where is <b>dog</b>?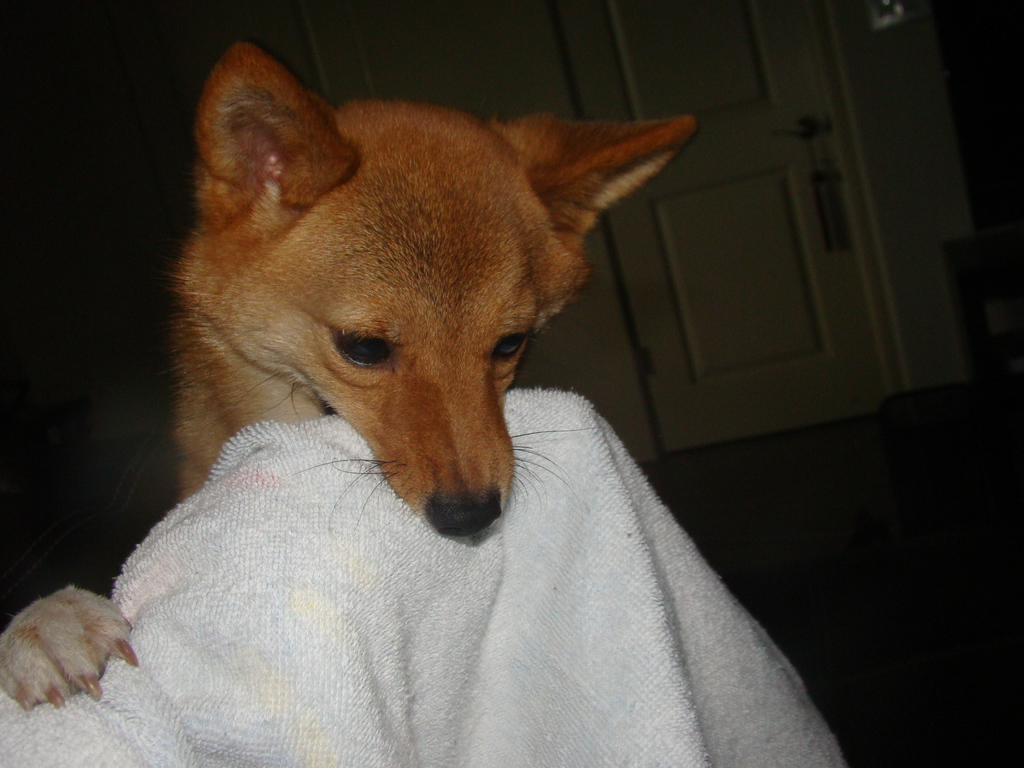
rect(0, 41, 692, 712).
